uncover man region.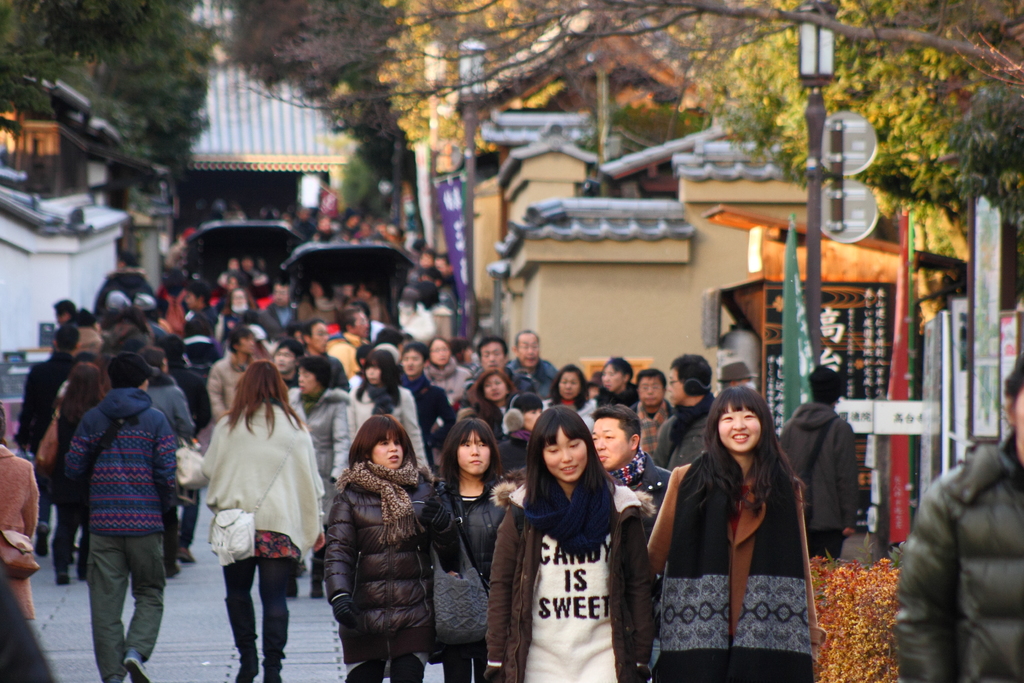
Uncovered: <region>264, 279, 301, 343</region>.
